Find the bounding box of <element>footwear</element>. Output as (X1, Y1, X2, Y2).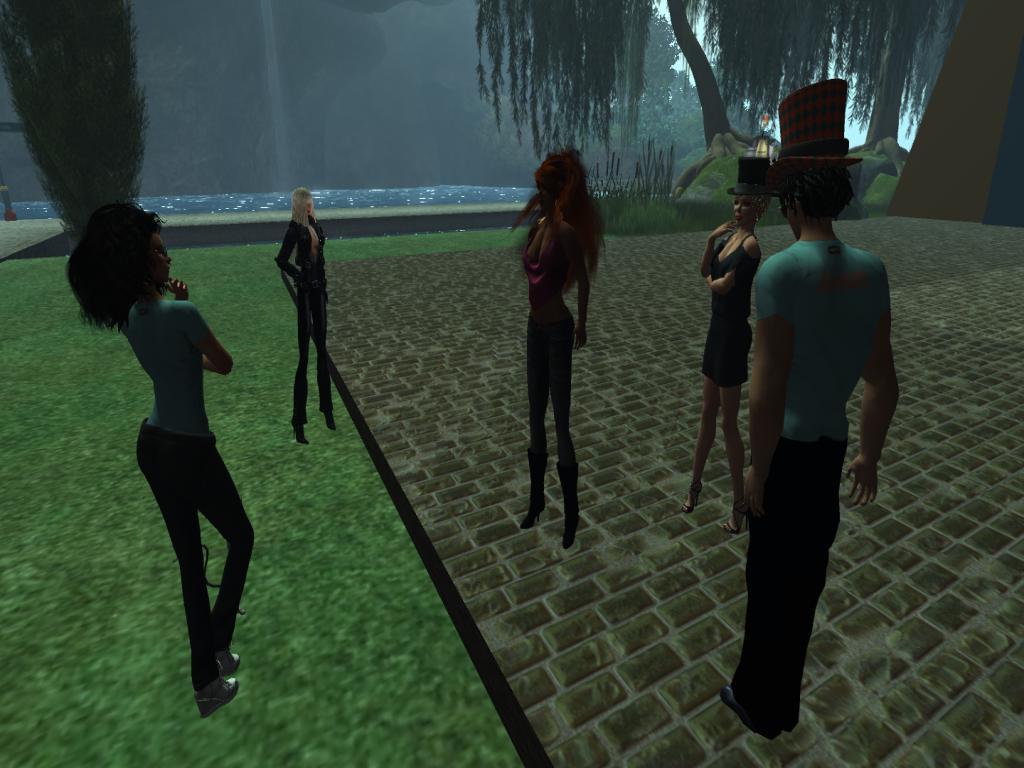
(292, 415, 310, 446).
